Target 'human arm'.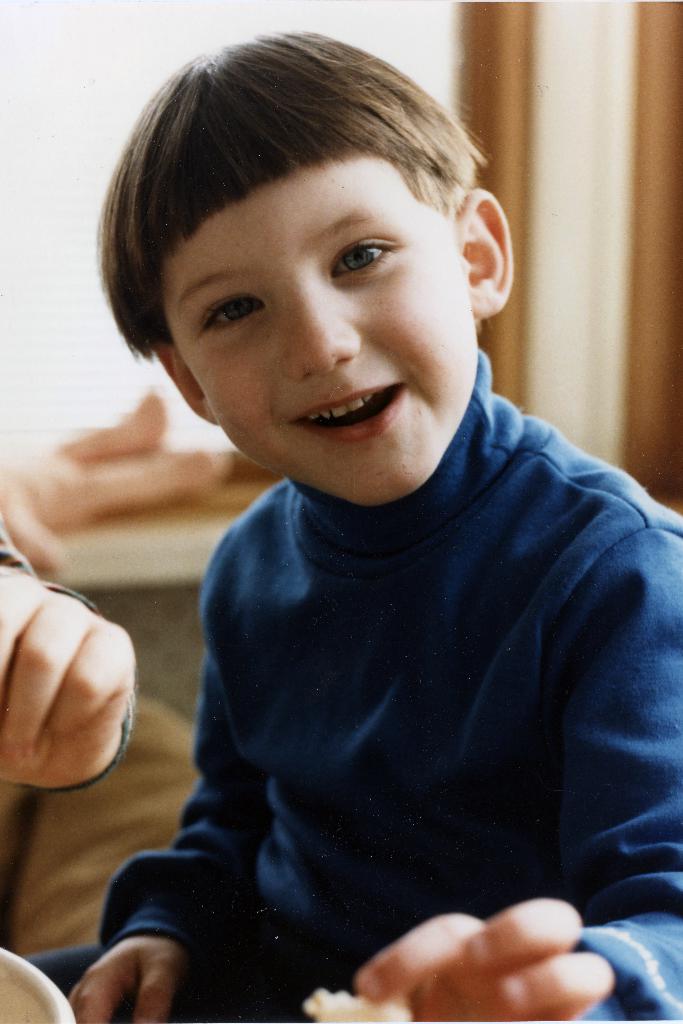
Target region: {"x1": 355, "y1": 546, "x2": 679, "y2": 1014}.
